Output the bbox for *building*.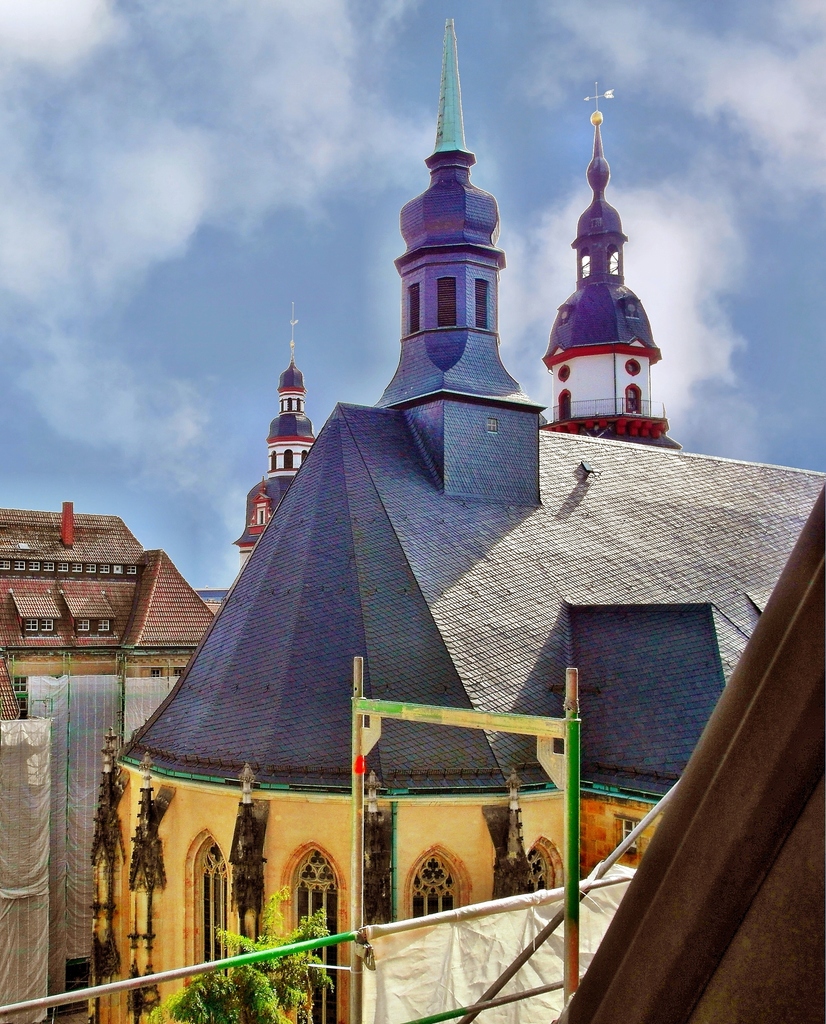
x1=0, y1=552, x2=229, y2=715.
